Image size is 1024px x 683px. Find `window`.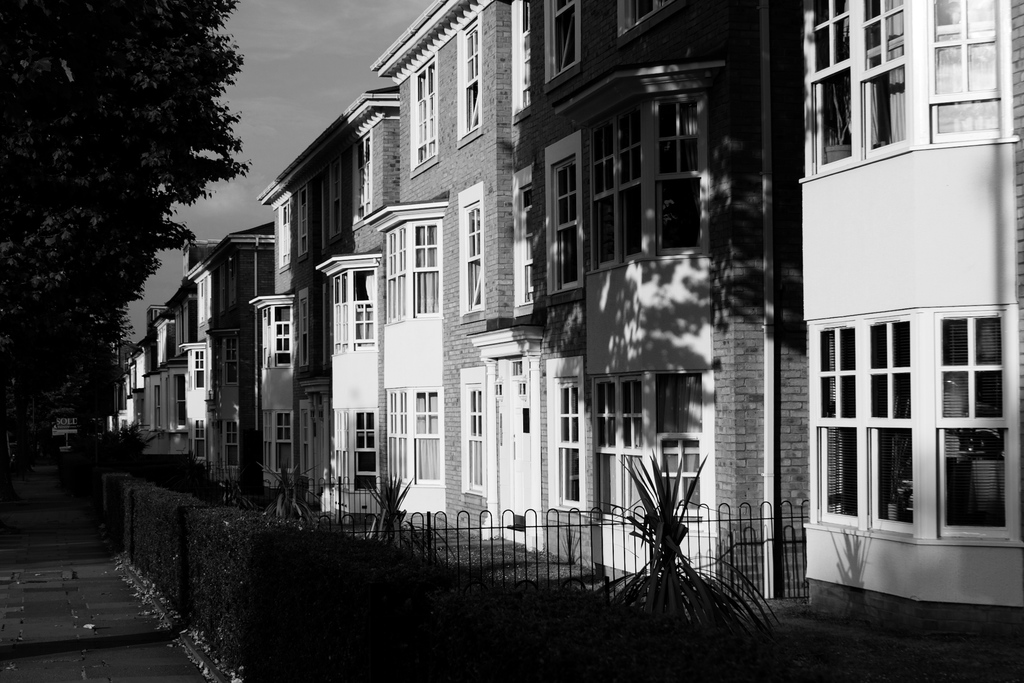
bbox(326, 154, 348, 243).
